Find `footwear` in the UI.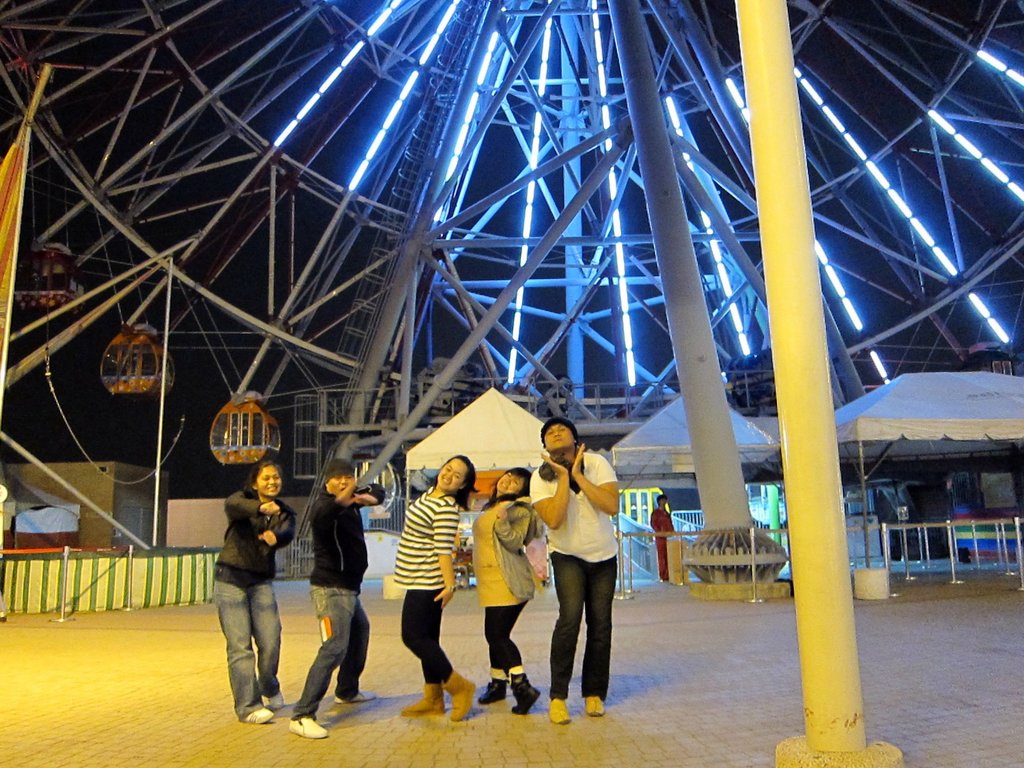
UI element at [333,688,379,704].
